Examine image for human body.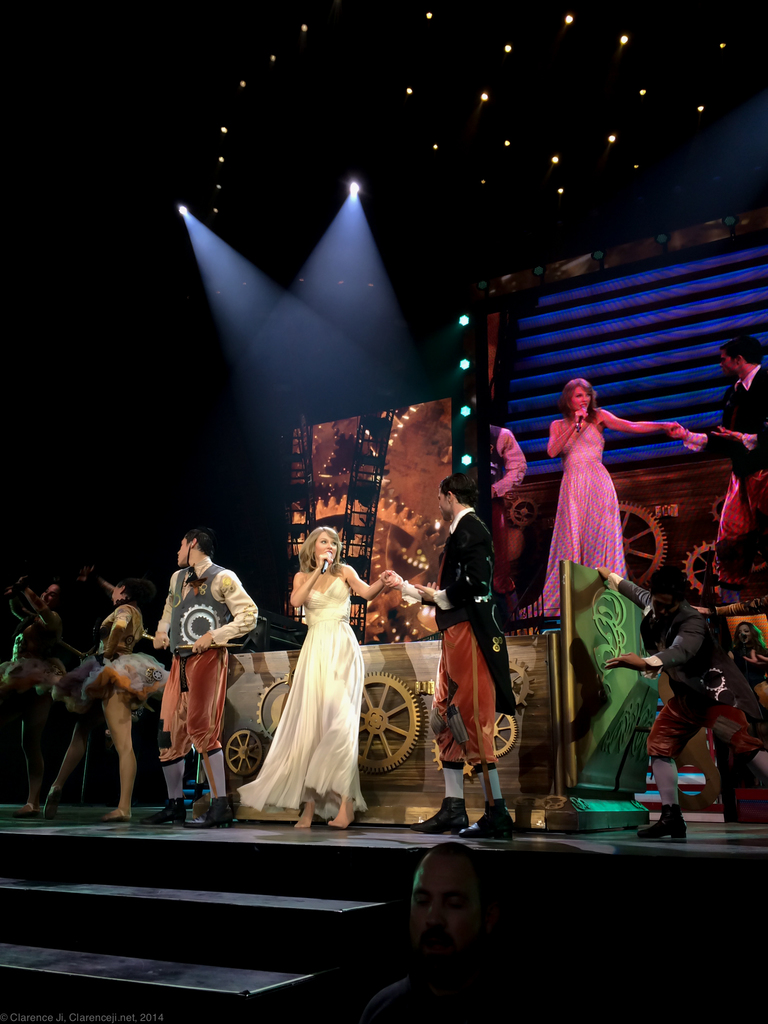
Examination result: detection(0, 573, 86, 815).
